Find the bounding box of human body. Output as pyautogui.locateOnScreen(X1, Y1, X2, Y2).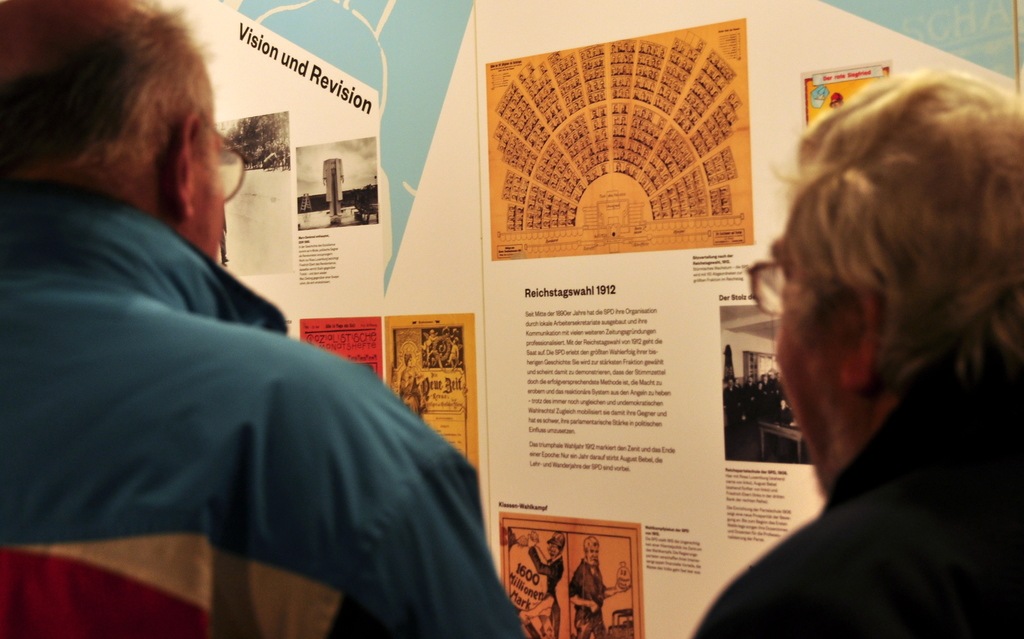
pyautogui.locateOnScreen(1, 0, 529, 638).
